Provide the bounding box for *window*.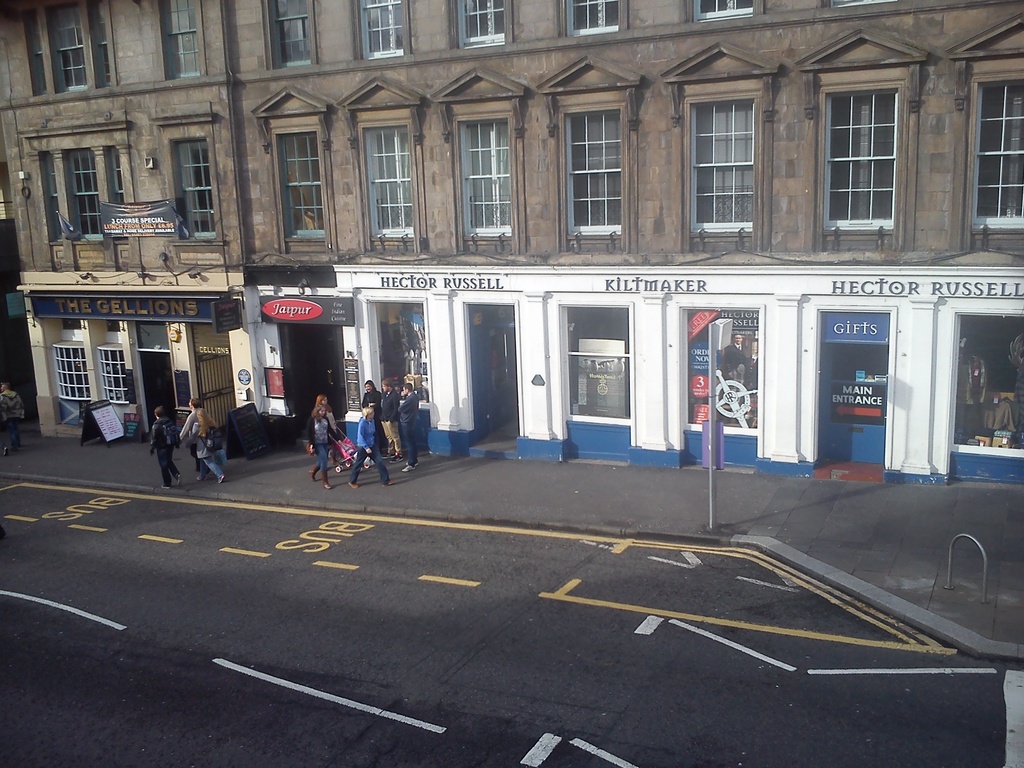
{"x1": 688, "y1": 312, "x2": 754, "y2": 431}.
